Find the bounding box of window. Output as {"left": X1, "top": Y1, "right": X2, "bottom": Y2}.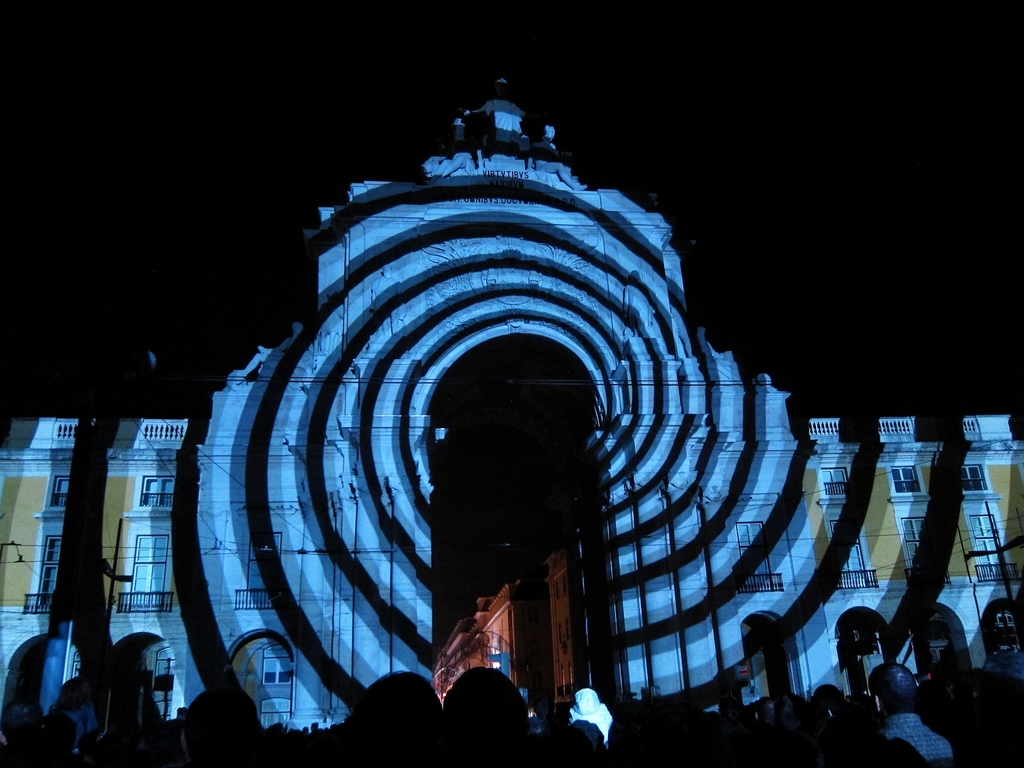
{"left": 126, "top": 532, "right": 171, "bottom": 617}.
